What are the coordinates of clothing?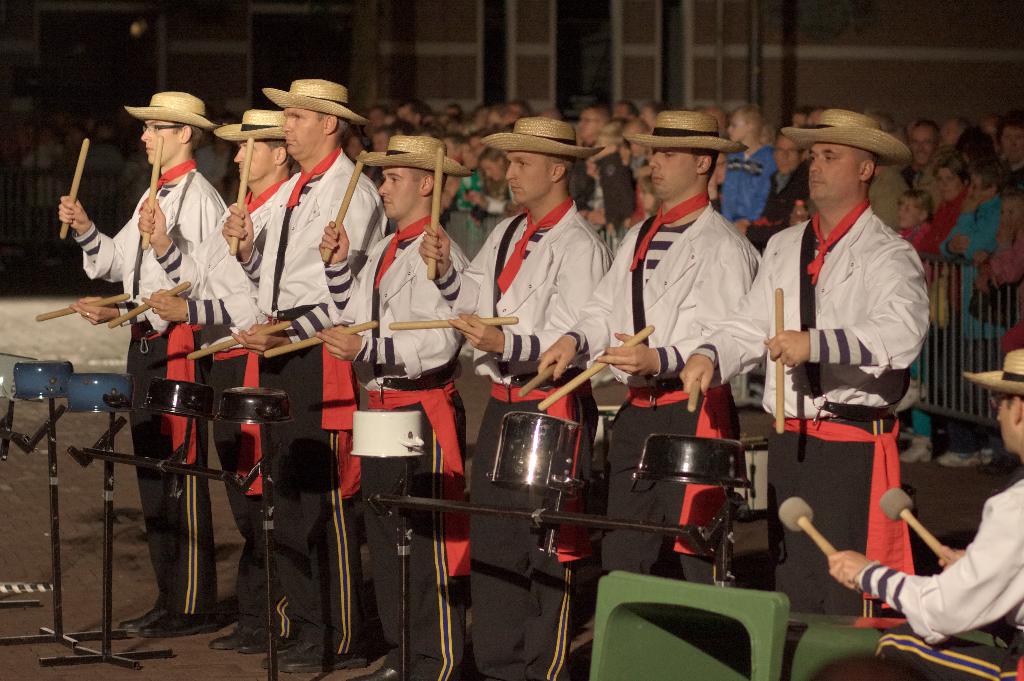
x1=479 y1=179 x2=511 y2=202.
